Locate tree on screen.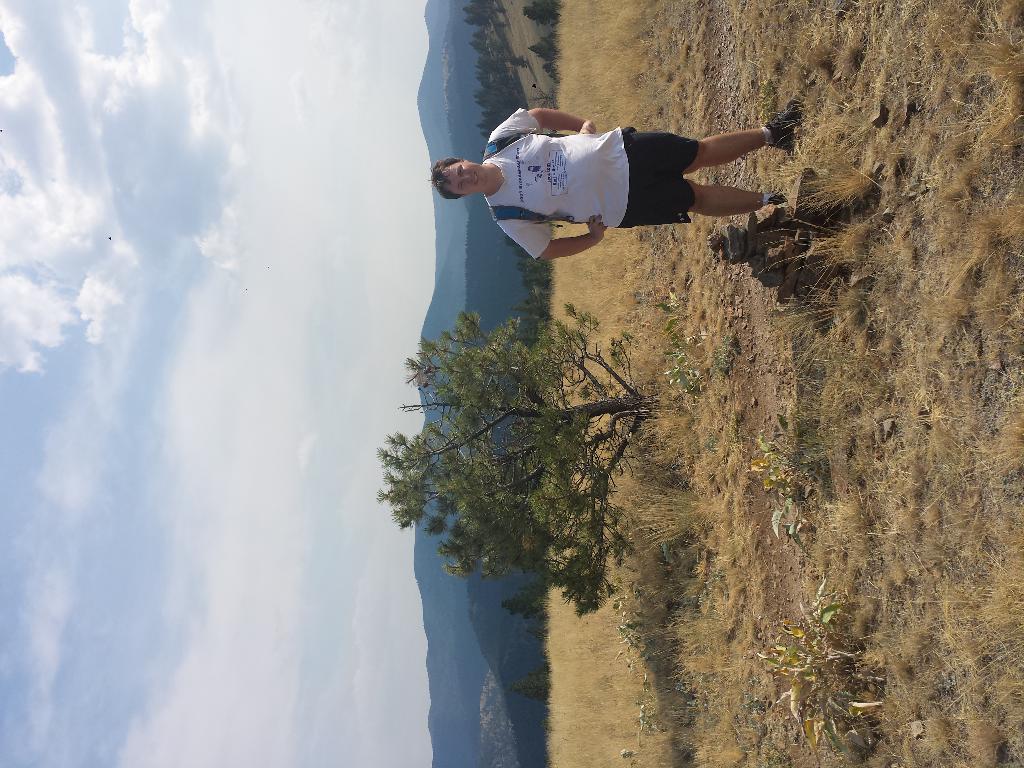
On screen at (left=465, top=0, right=564, bottom=349).
